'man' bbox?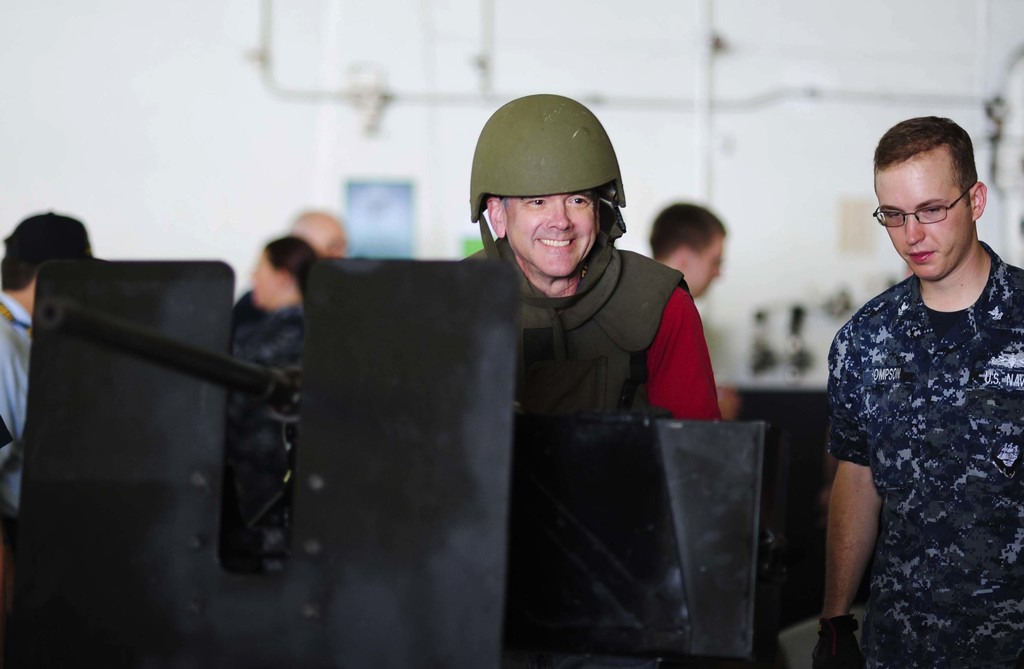
box=[0, 210, 91, 513]
